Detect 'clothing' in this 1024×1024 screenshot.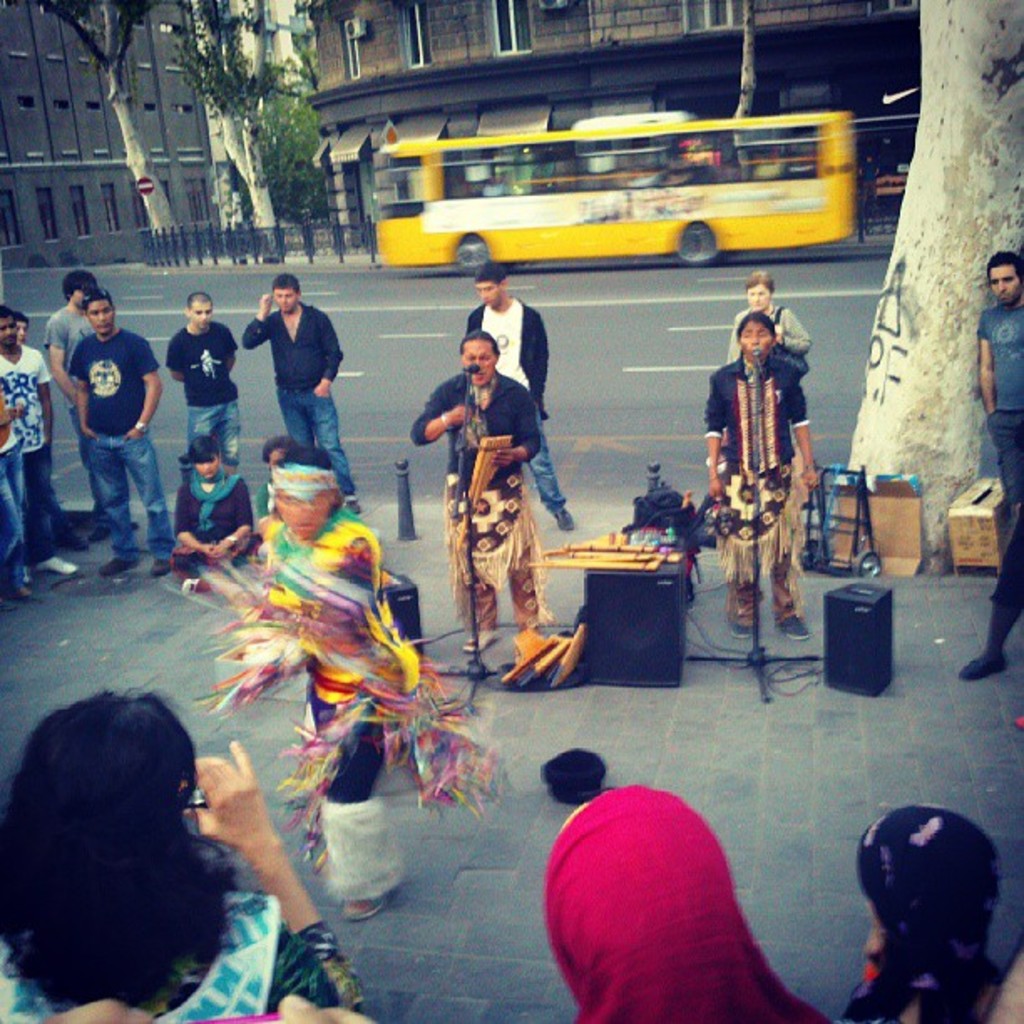
Detection: pyautogui.locateOnScreen(67, 330, 161, 545).
